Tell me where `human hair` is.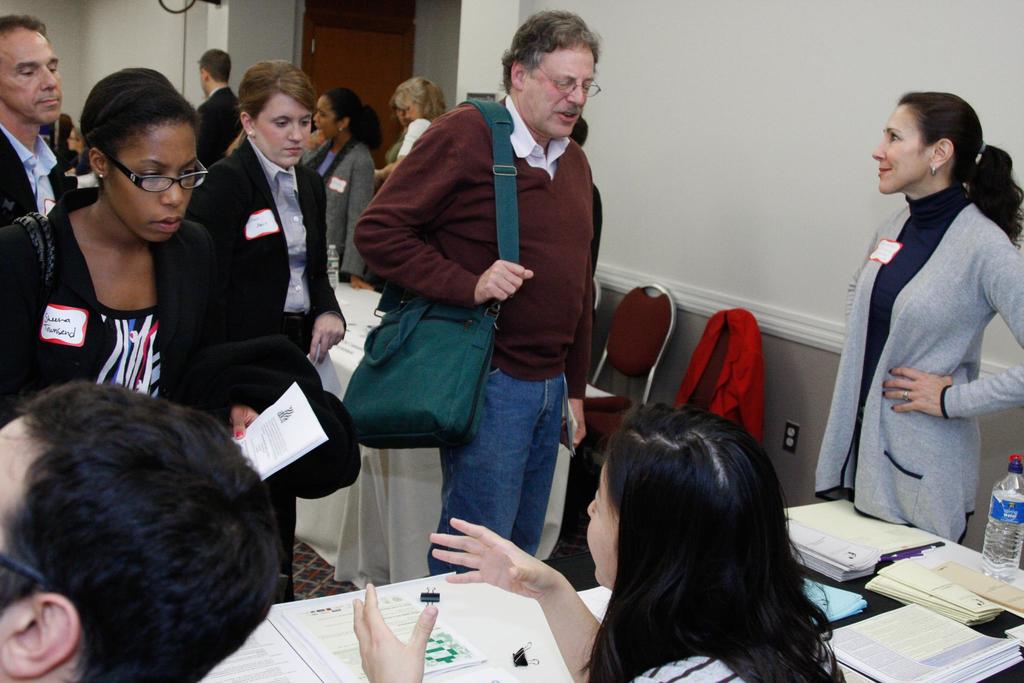
`human hair` is at [77, 64, 194, 179].
